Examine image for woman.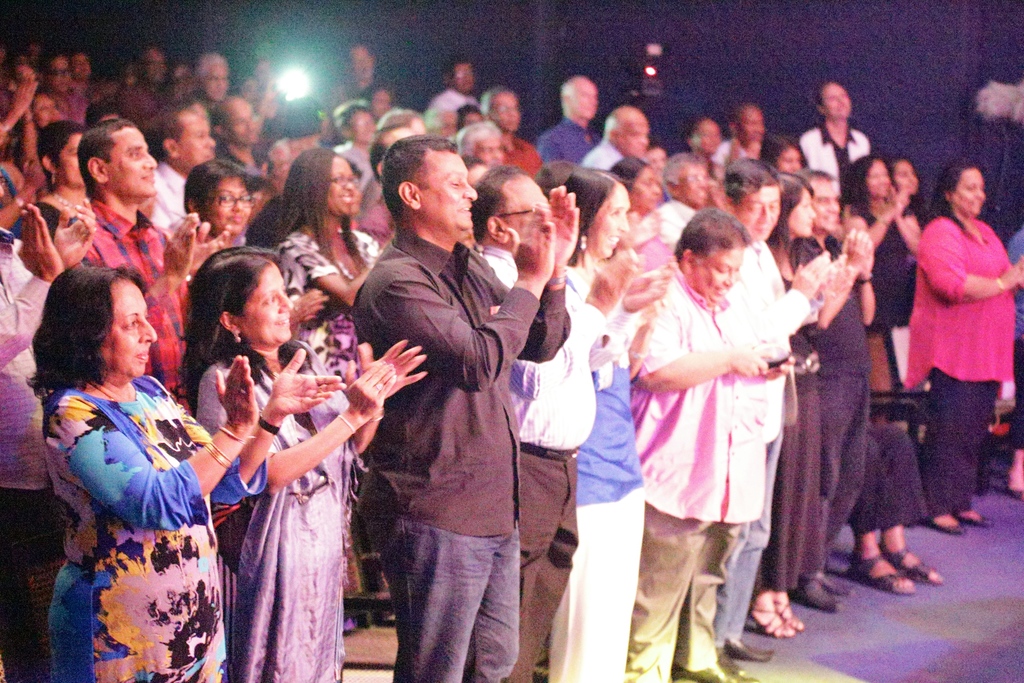
Examination result: locate(265, 147, 388, 401).
